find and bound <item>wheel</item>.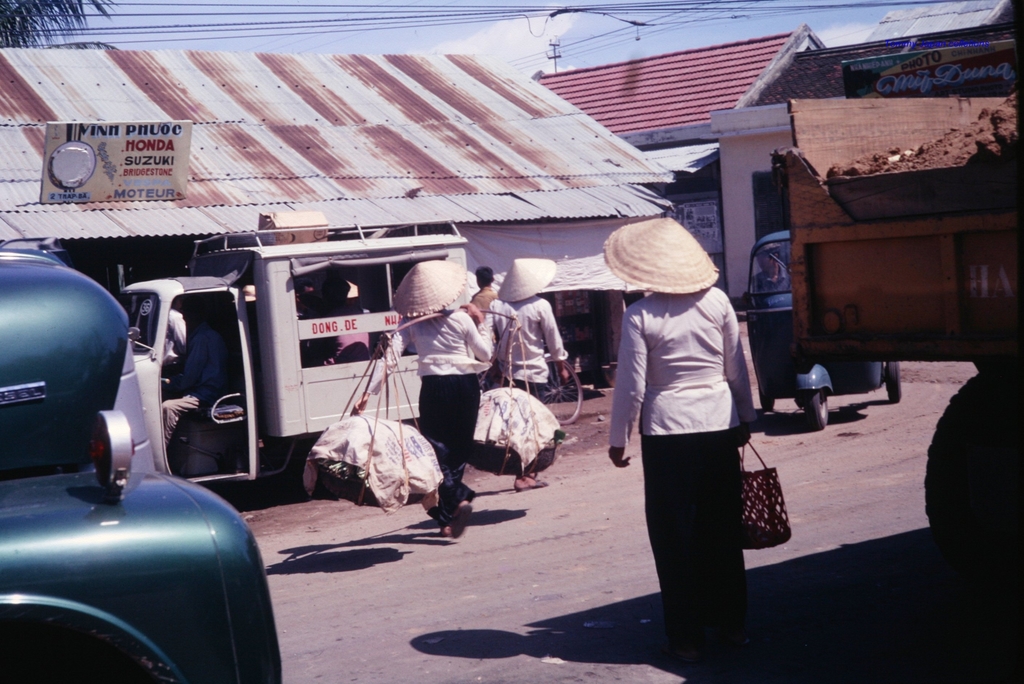
Bound: <bbox>924, 367, 1021, 618</bbox>.
